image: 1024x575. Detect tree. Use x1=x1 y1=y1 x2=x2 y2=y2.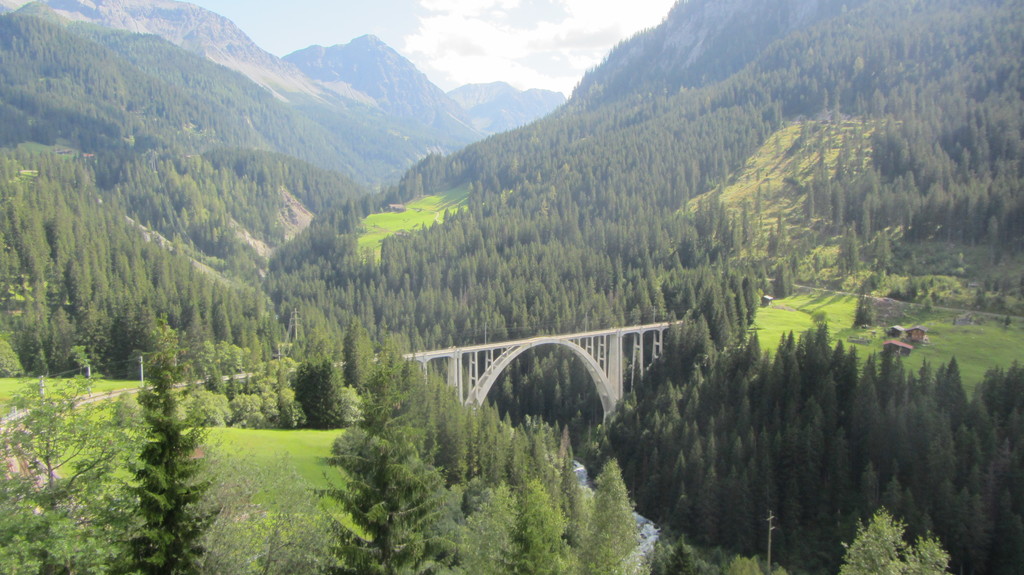
x1=332 y1=312 x2=381 y2=398.
